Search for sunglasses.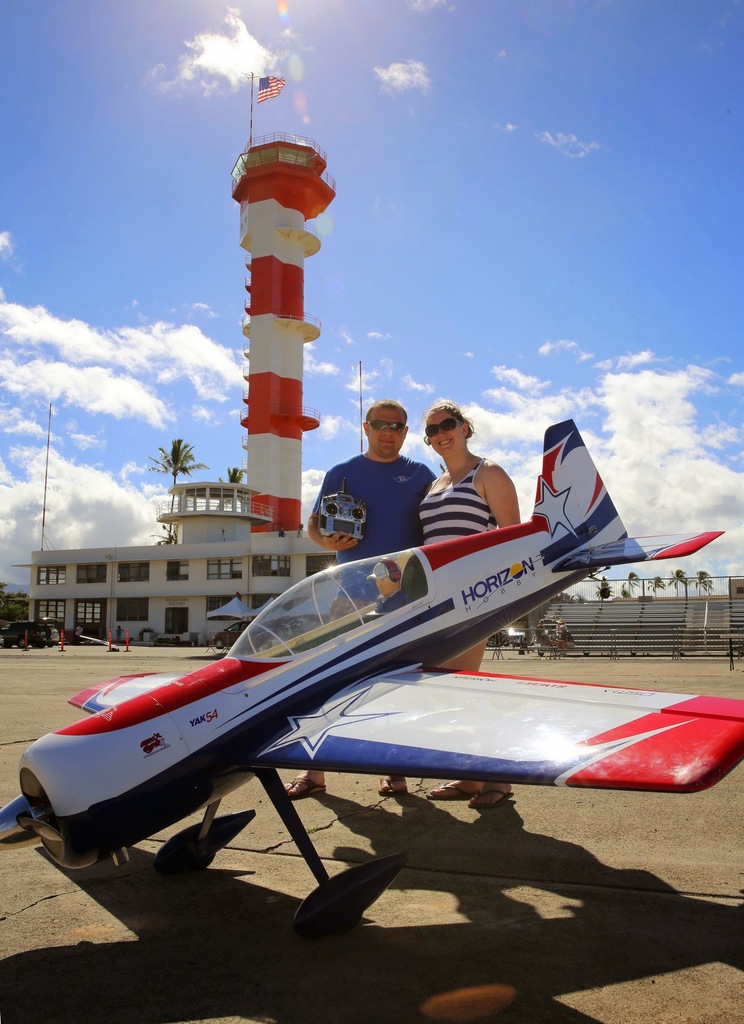
Found at <region>367, 421, 404, 433</region>.
